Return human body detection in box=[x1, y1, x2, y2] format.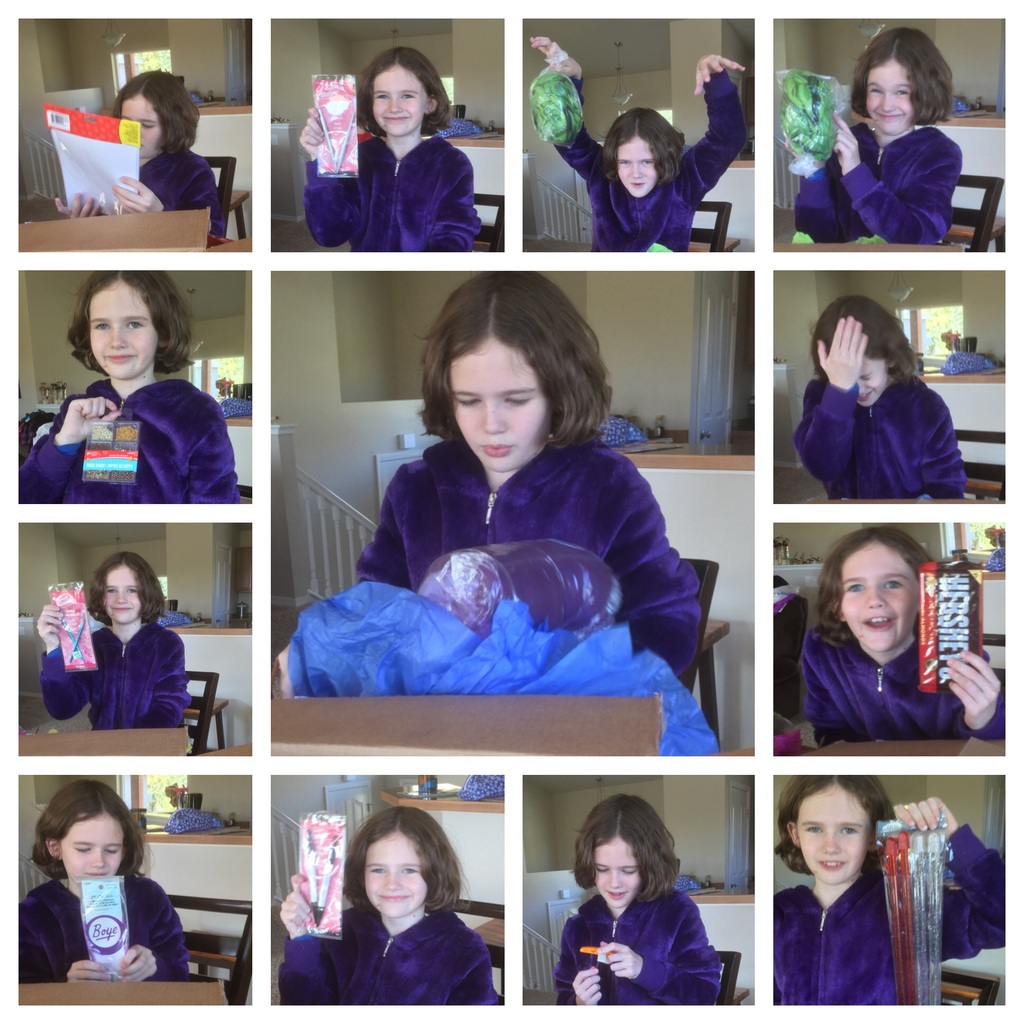
box=[793, 20, 970, 247].
